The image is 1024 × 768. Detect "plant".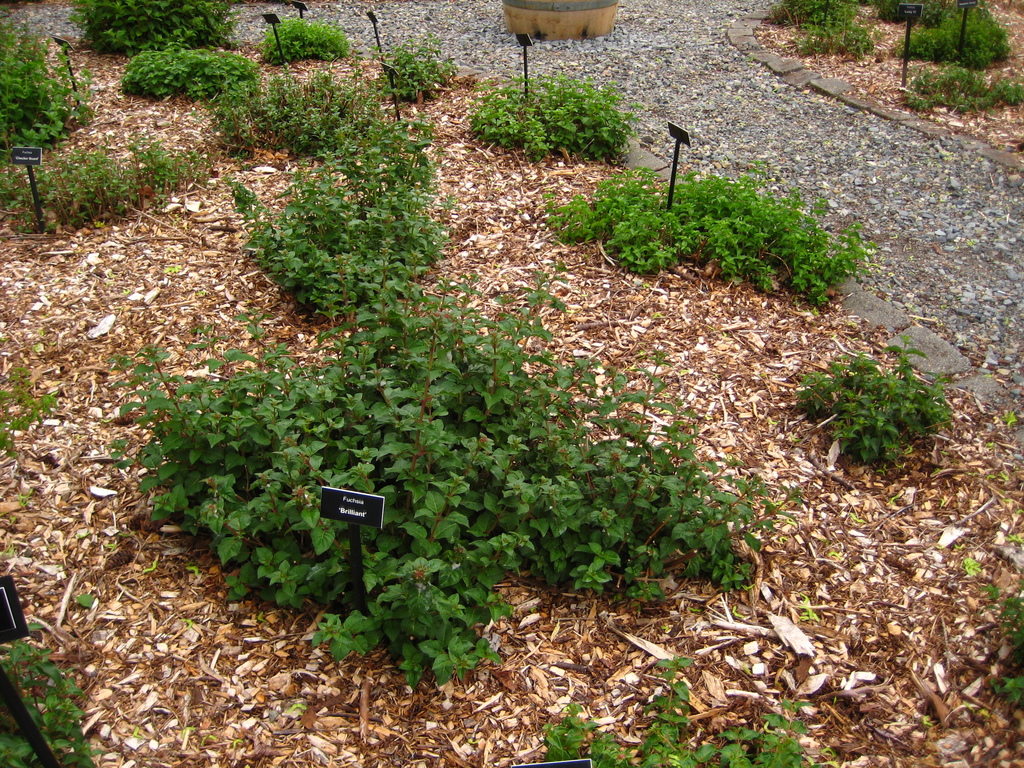
Detection: 975/572/1023/715.
